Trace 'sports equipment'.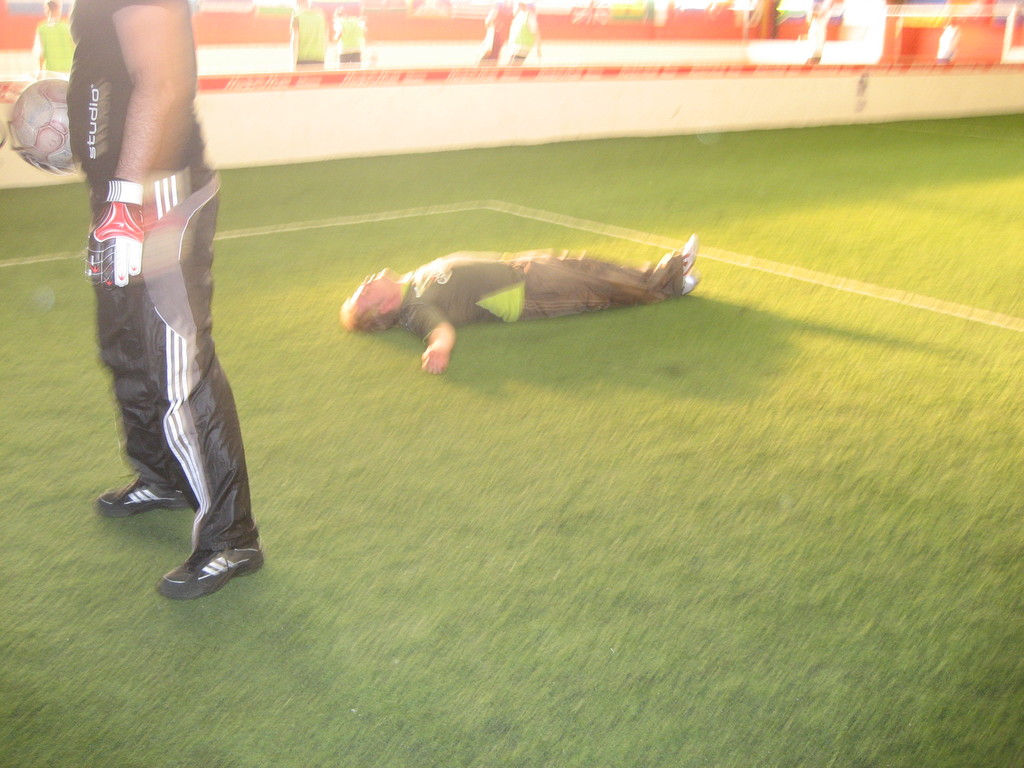
Traced to 154:545:268:597.
